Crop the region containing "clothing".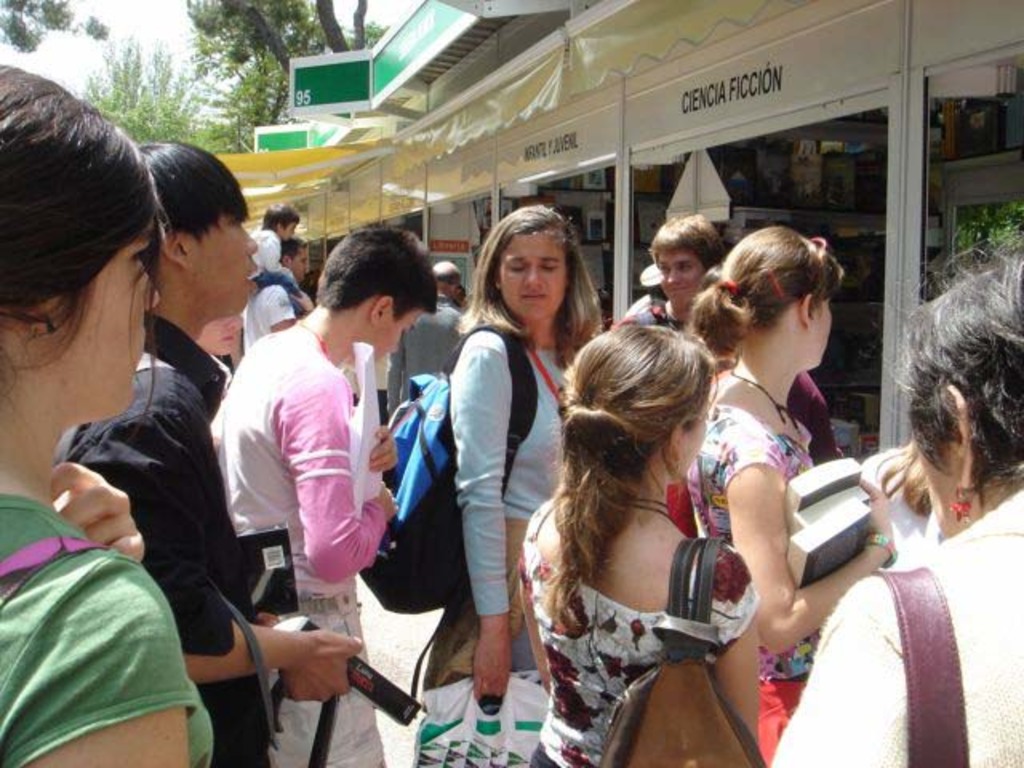
Crop region: l=802, t=378, r=840, b=438.
